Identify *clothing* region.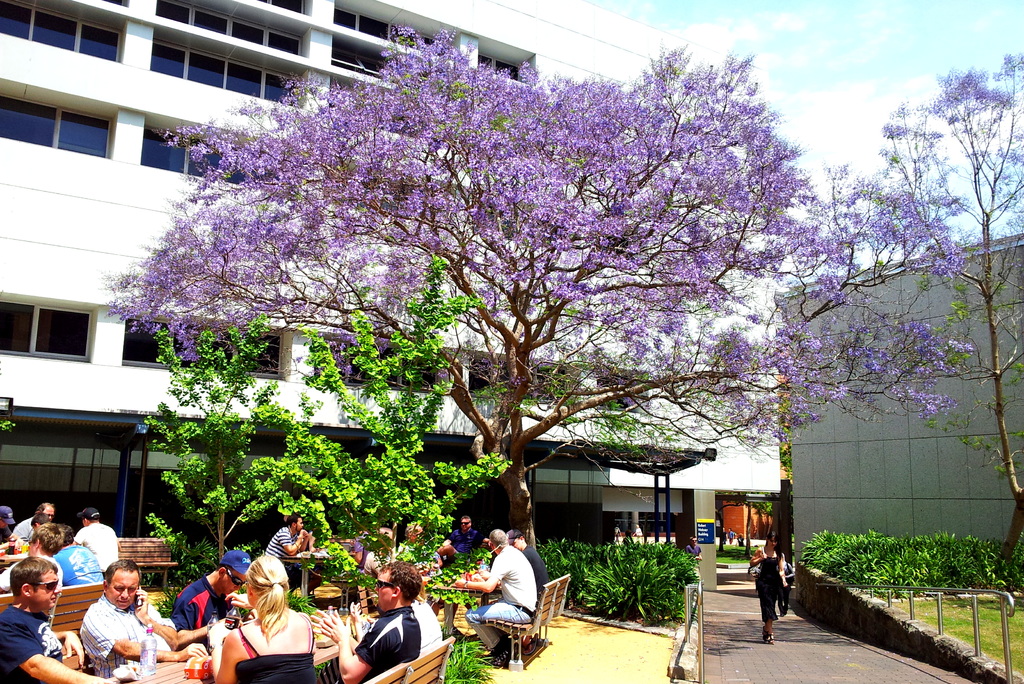
Region: <bbox>0, 610, 70, 682</bbox>.
